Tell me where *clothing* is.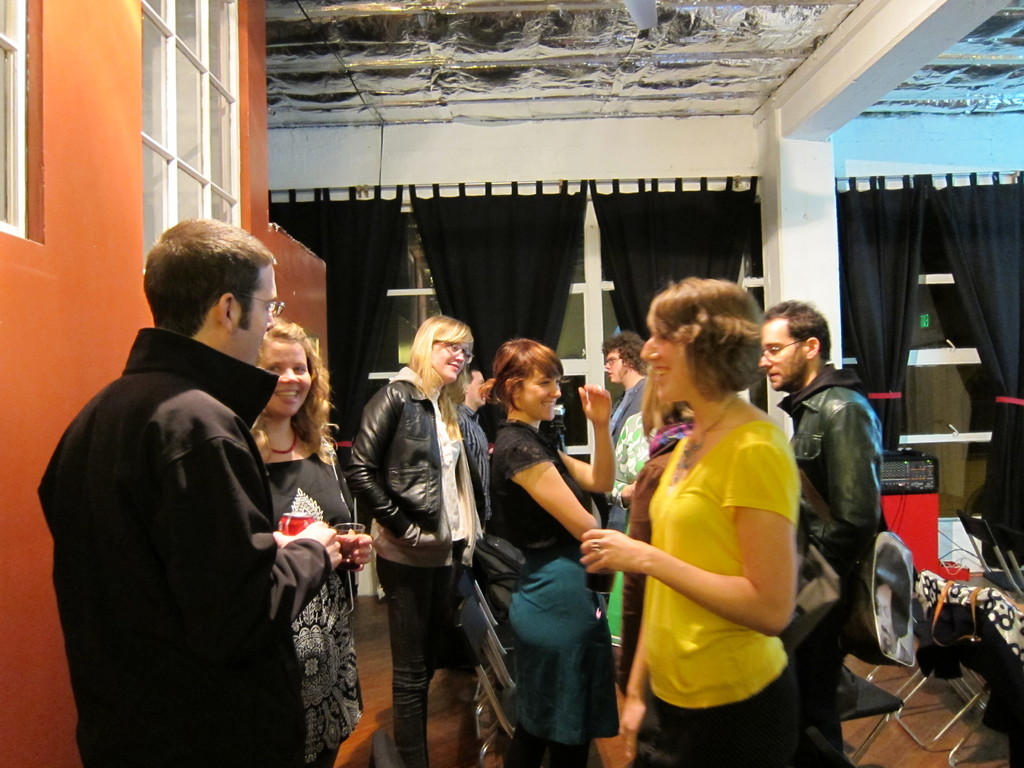
*clothing* is at <box>487,417,618,767</box>.
